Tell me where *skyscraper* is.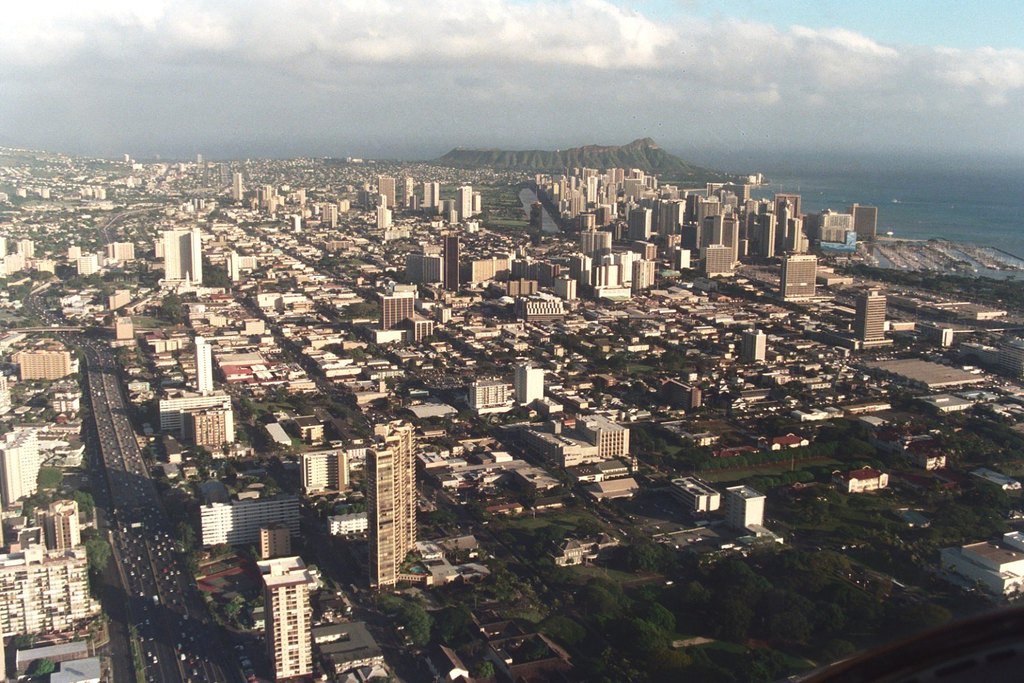
*skyscraper* is at locate(416, 320, 438, 342).
